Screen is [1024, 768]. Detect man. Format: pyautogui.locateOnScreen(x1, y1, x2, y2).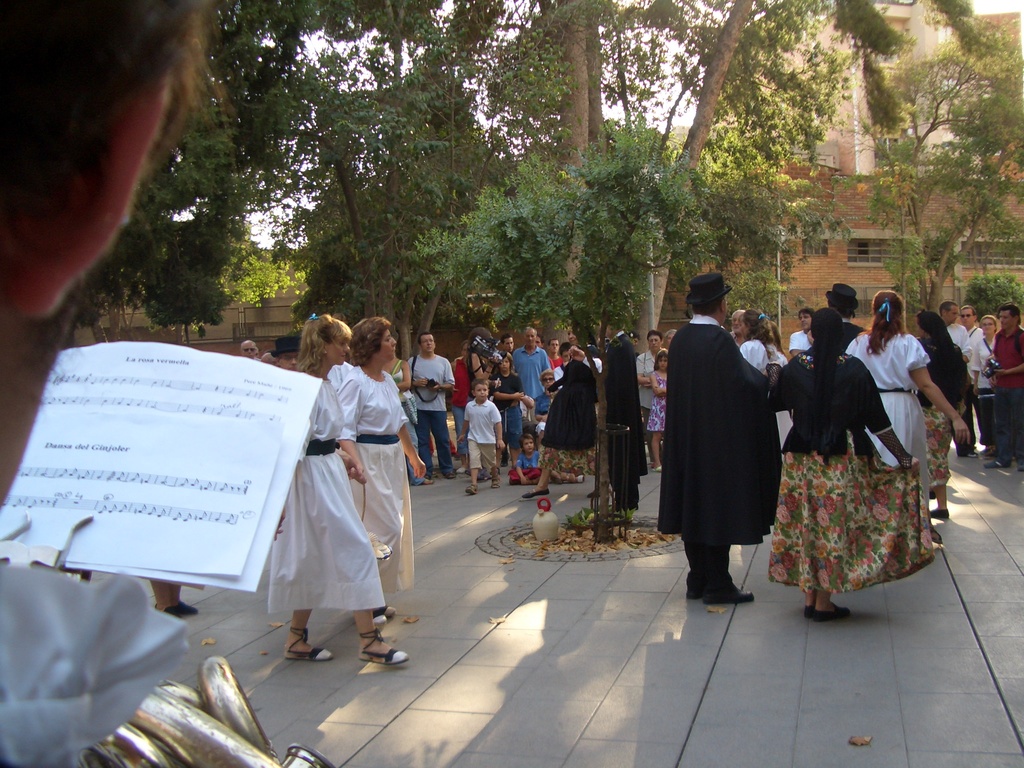
pyautogui.locateOnScreen(975, 300, 1023, 474).
